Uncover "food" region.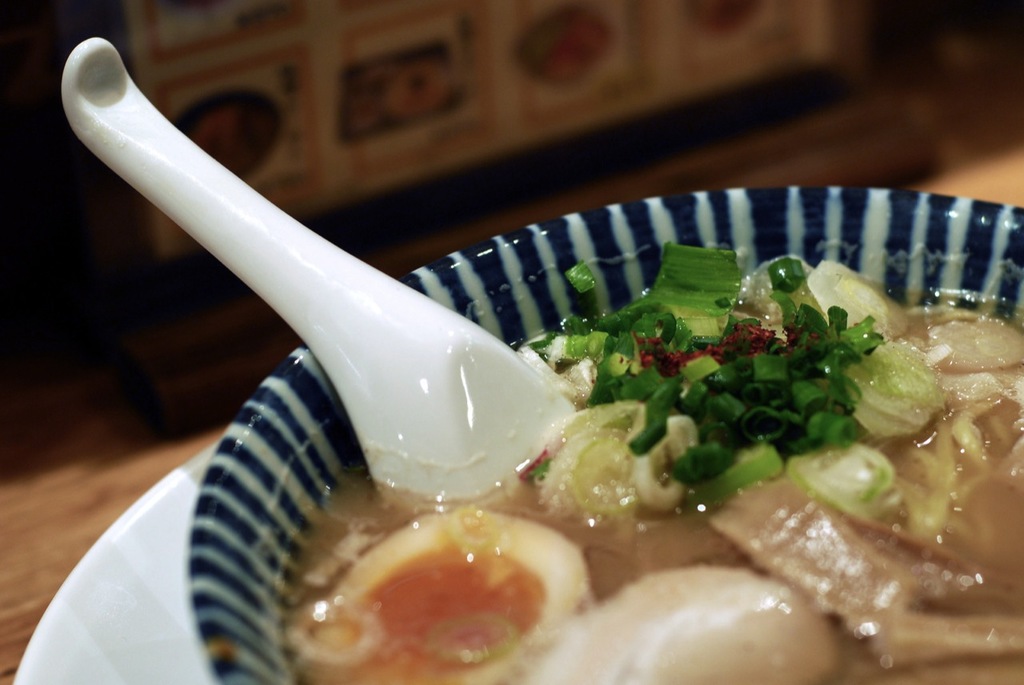
Uncovered: box=[163, 137, 1023, 626].
